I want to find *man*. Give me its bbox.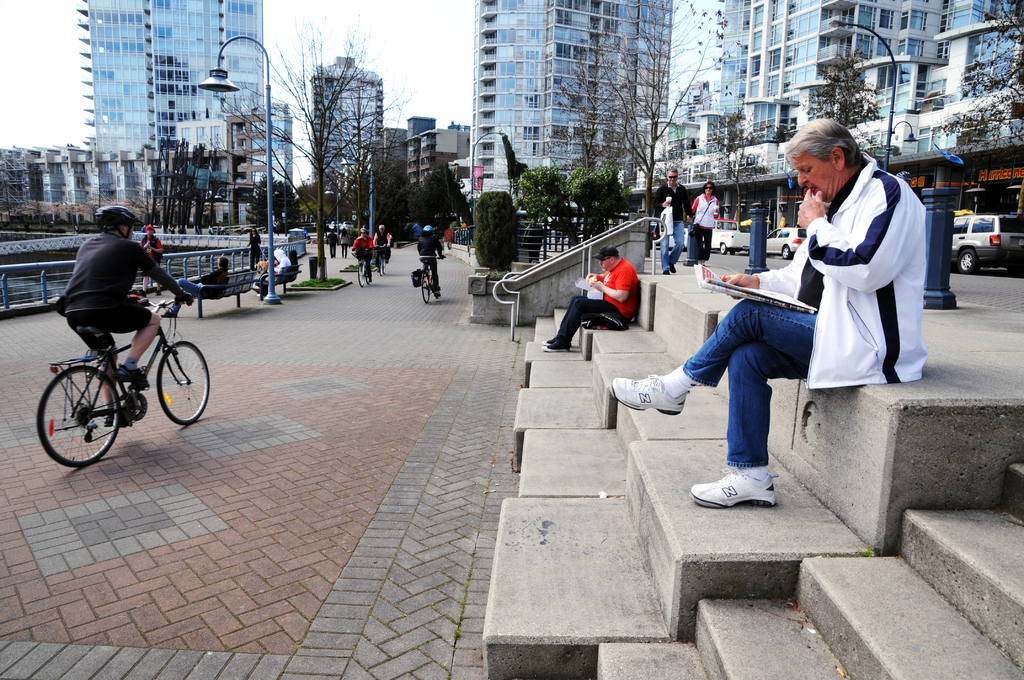
bbox=[655, 163, 694, 273].
